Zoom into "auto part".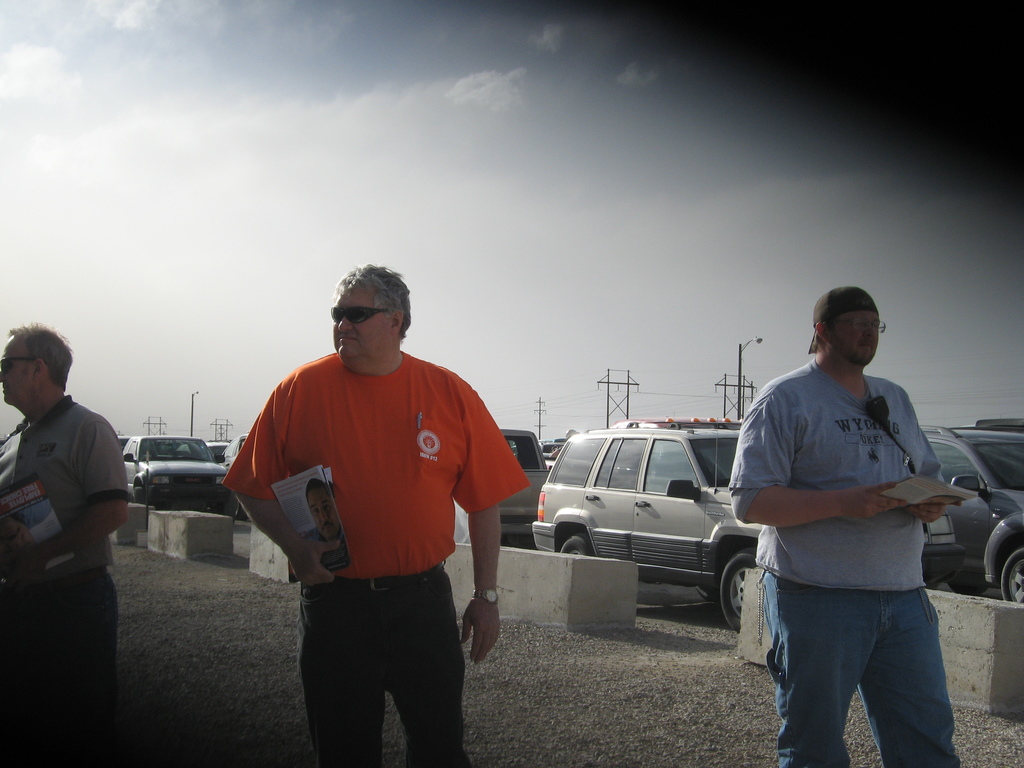
Zoom target: bbox=[720, 552, 753, 629].
